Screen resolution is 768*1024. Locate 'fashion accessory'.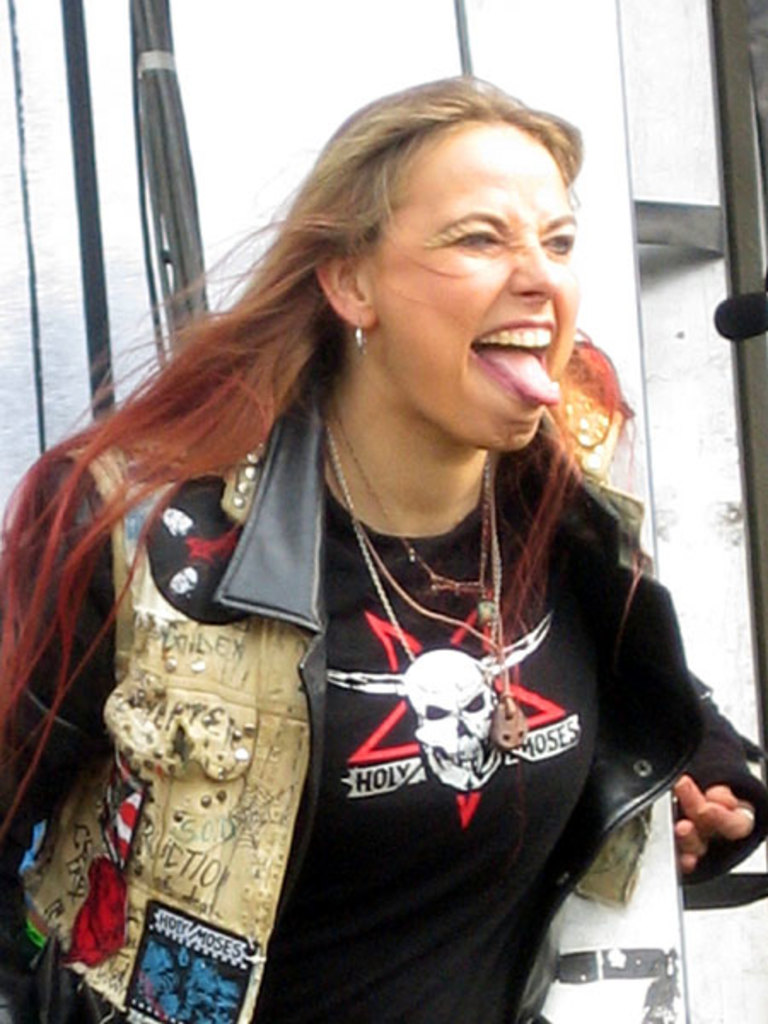
pyautogui.locateOnScreen(335, 399, 486, 599).
